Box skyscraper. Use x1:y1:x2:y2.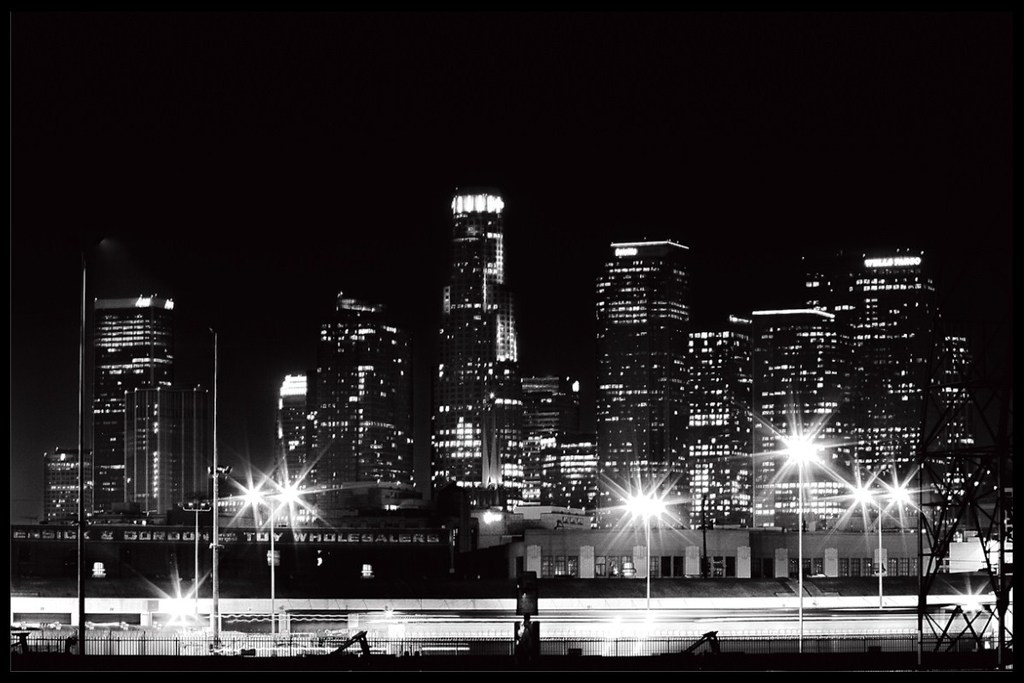
83:272:175:517.
